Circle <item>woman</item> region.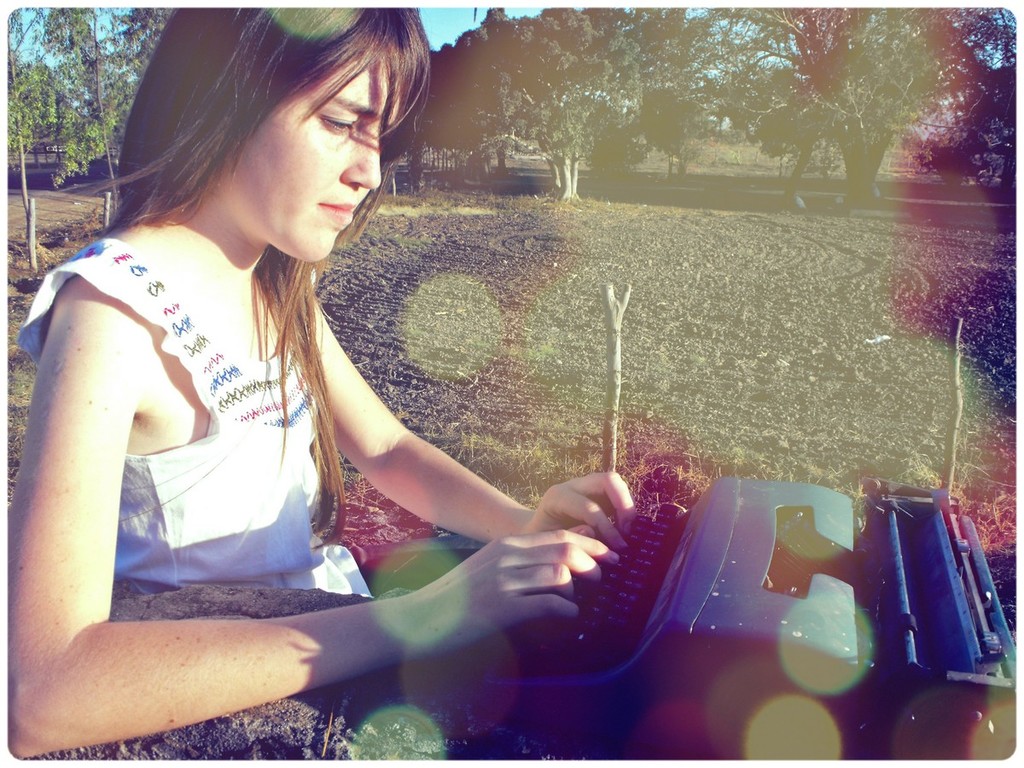
Region: (x1=29, y1=6, x2=592, y2=758).
